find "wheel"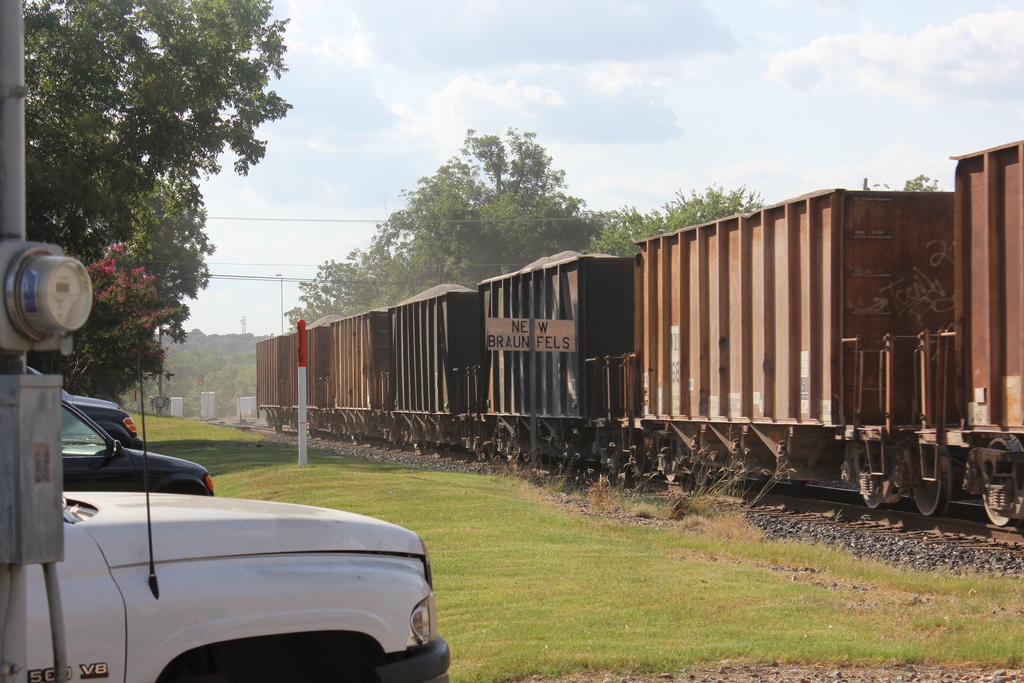
401, 436, 408, 445
